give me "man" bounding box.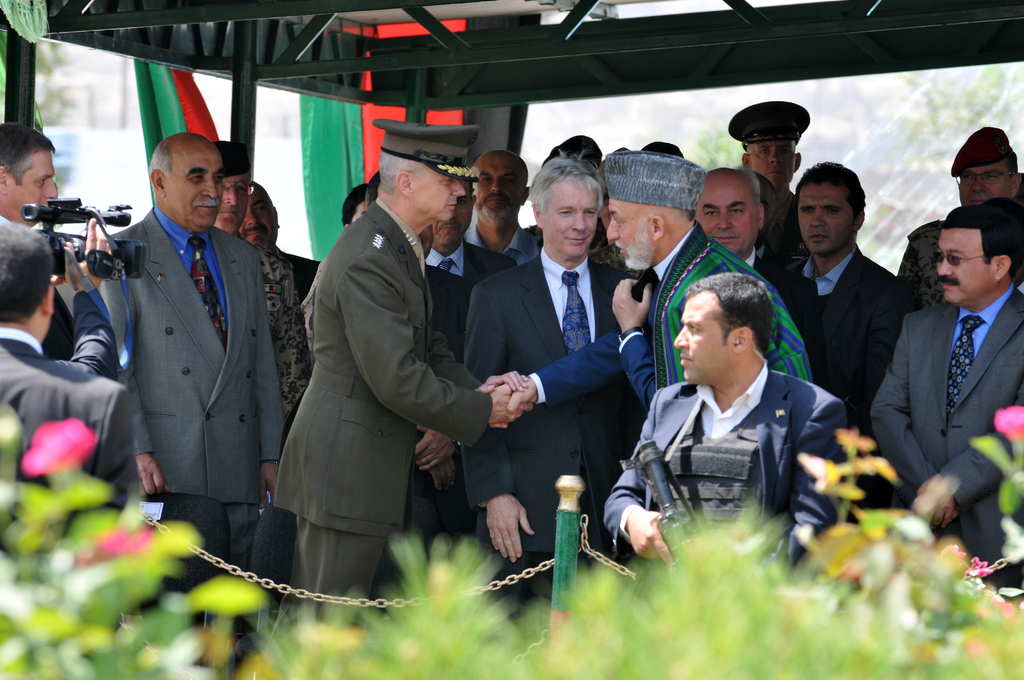
box(0, 123, 73, 354).
